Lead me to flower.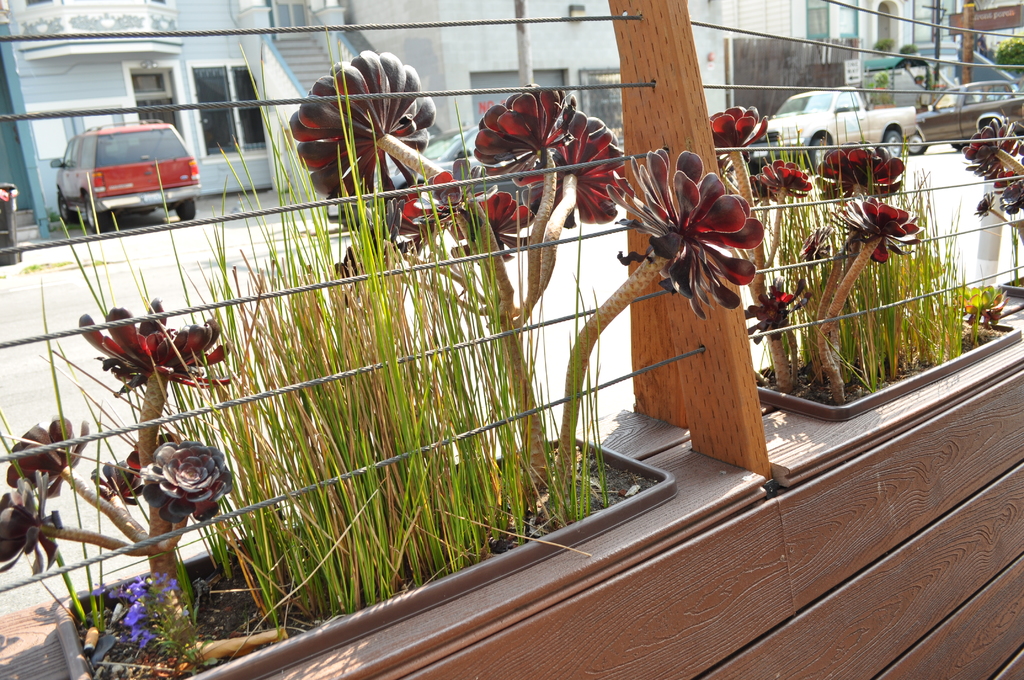
Lead to [739,278,817,343].
